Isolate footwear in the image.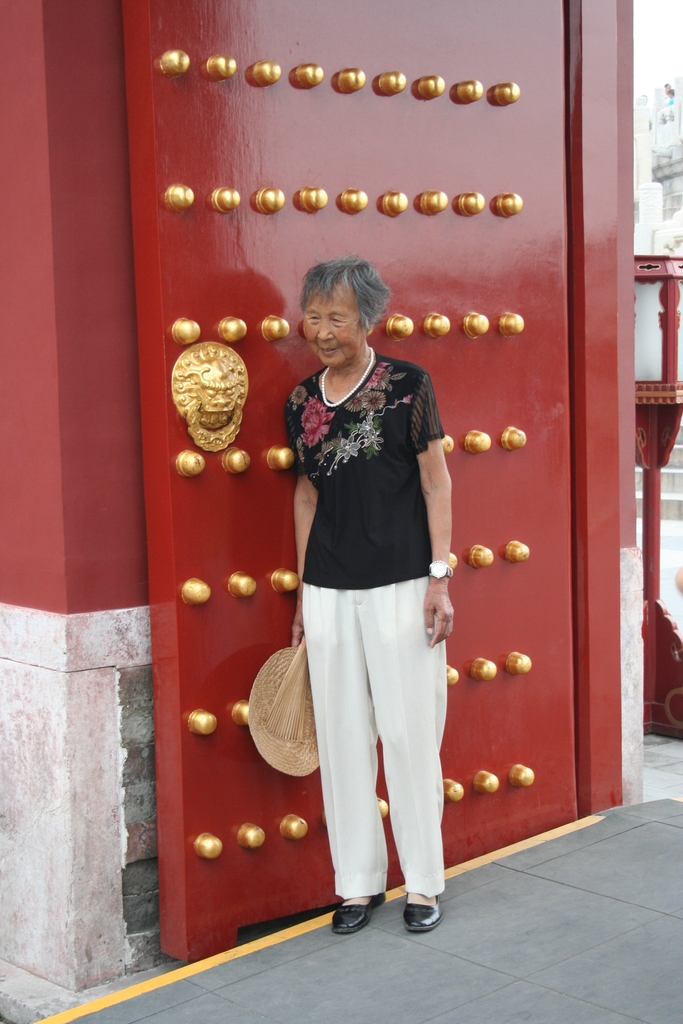
Isolated region: 338 889 387 932.
